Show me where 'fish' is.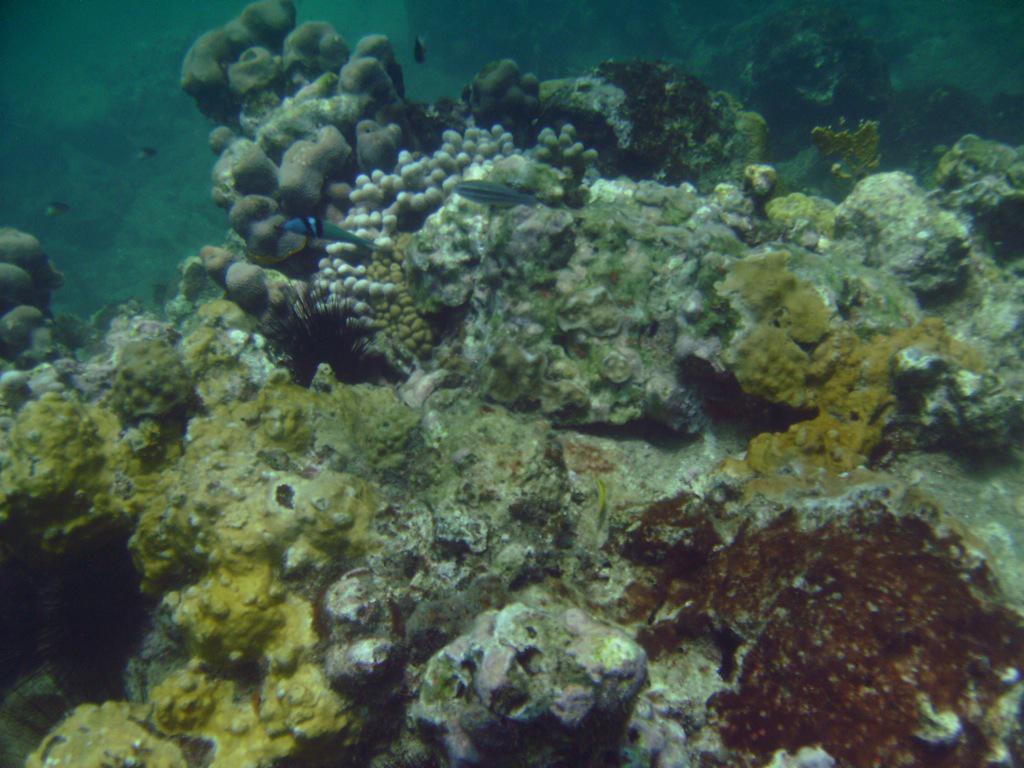
'fish' is at {"x1": 48, "y1": 200, "x2": 66, "y2": 214}.
